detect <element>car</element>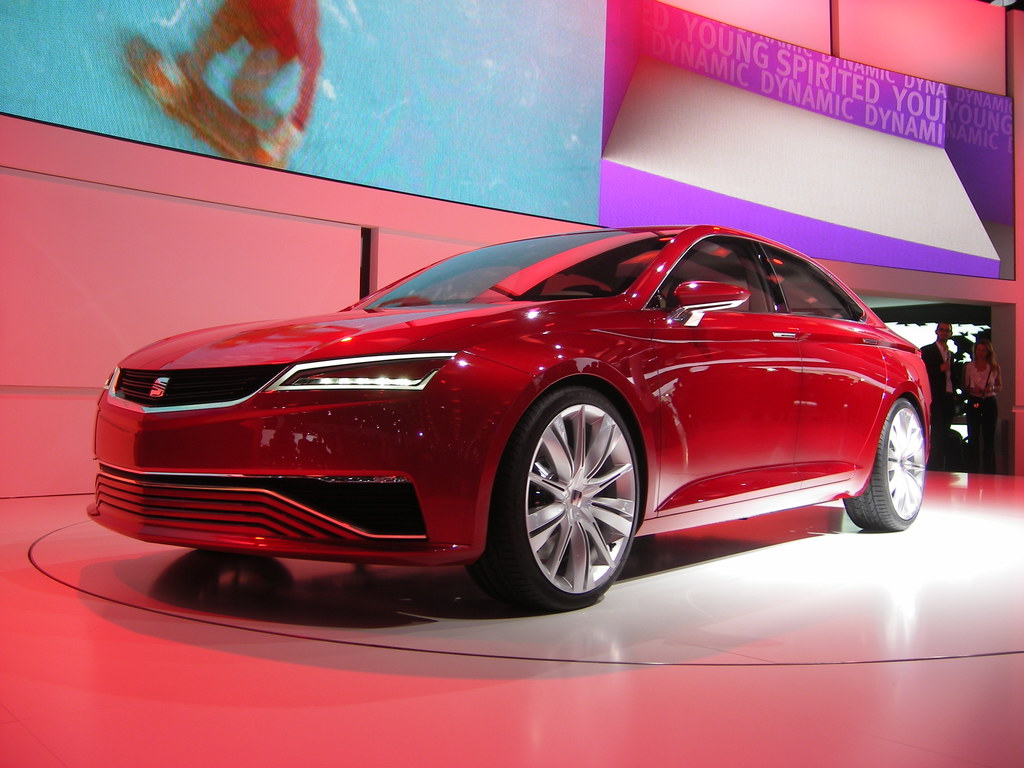
85/220/927/611
